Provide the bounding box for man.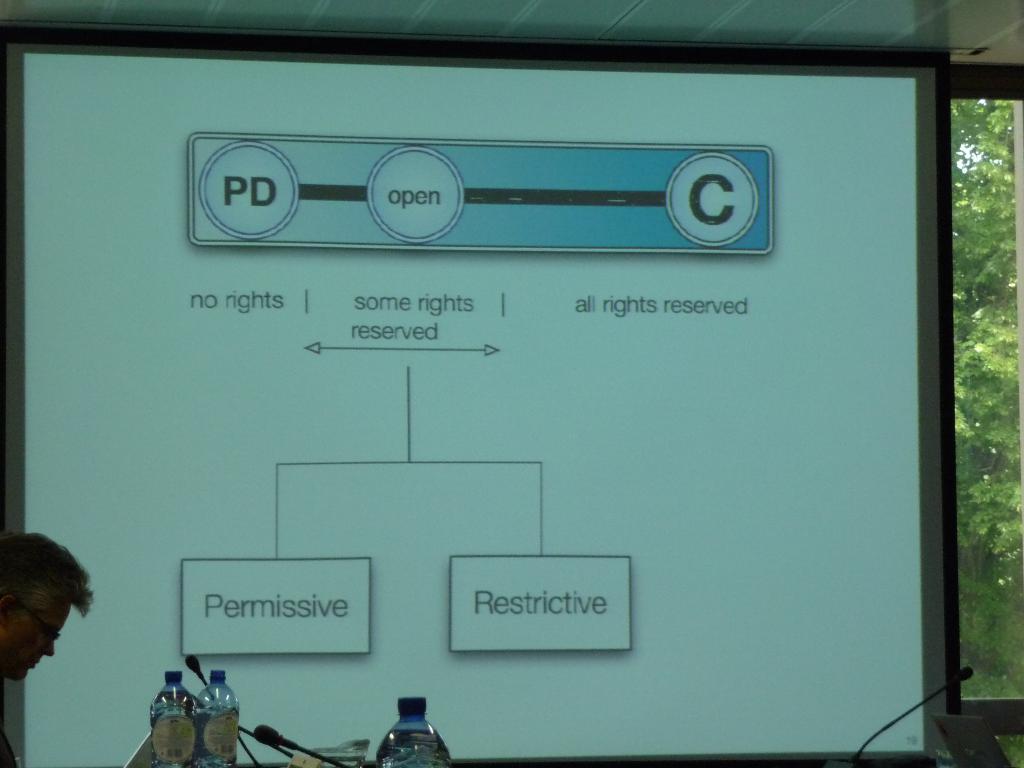
BBox(0, 527, 89, 767).
